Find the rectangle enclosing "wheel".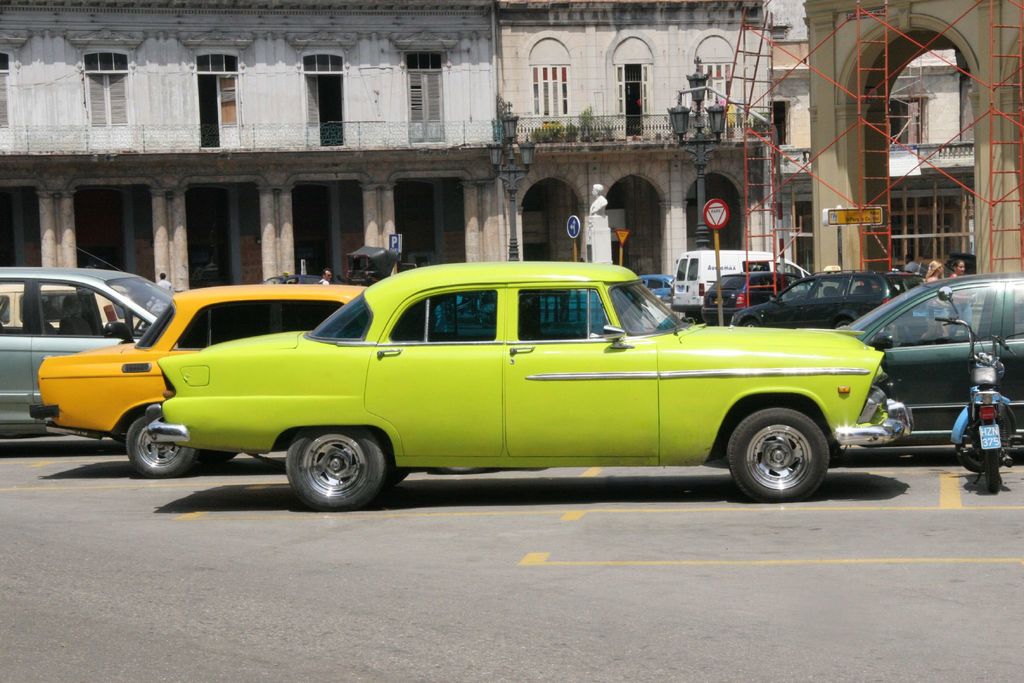
BBox(273, 434, 390, 504).
